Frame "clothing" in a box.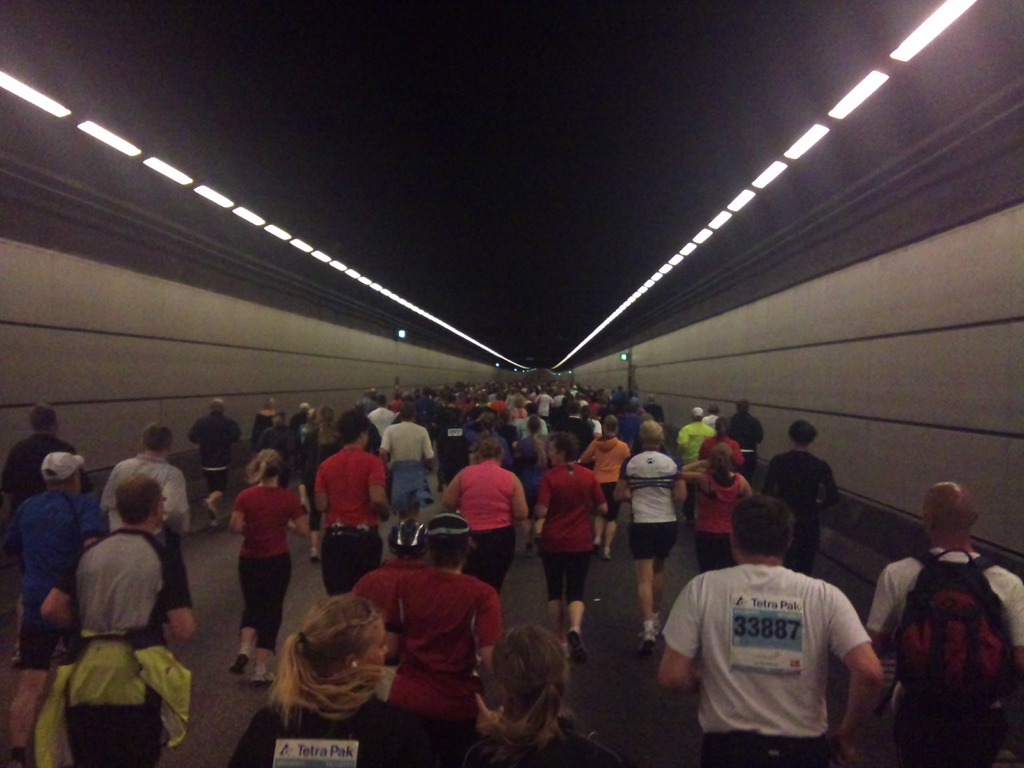
region(311, 442, 381, 586).
